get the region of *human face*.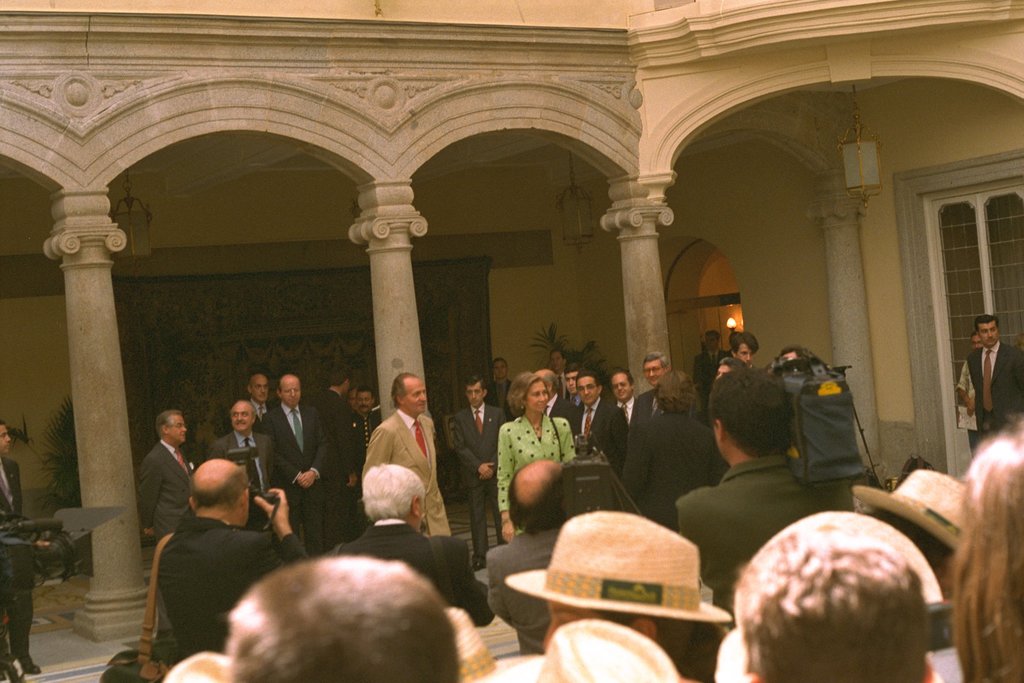
x1=249 y1=379 x2=268 y2=404.
